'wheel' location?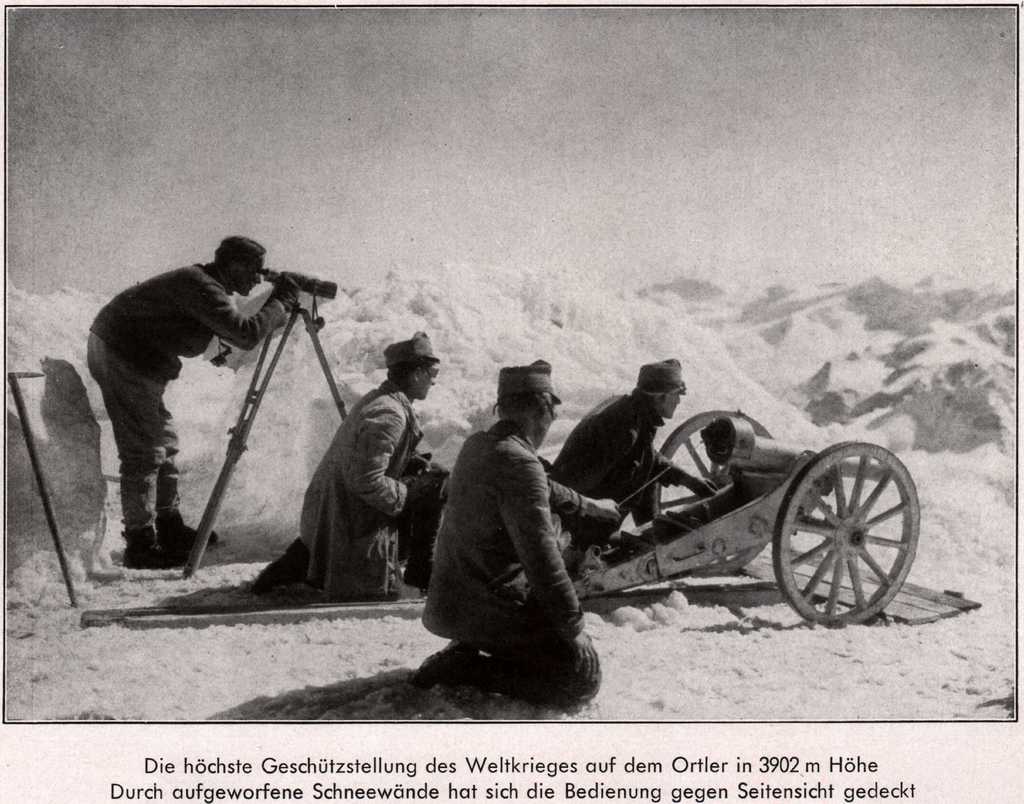
BBox(771, 445, 915, 624)
